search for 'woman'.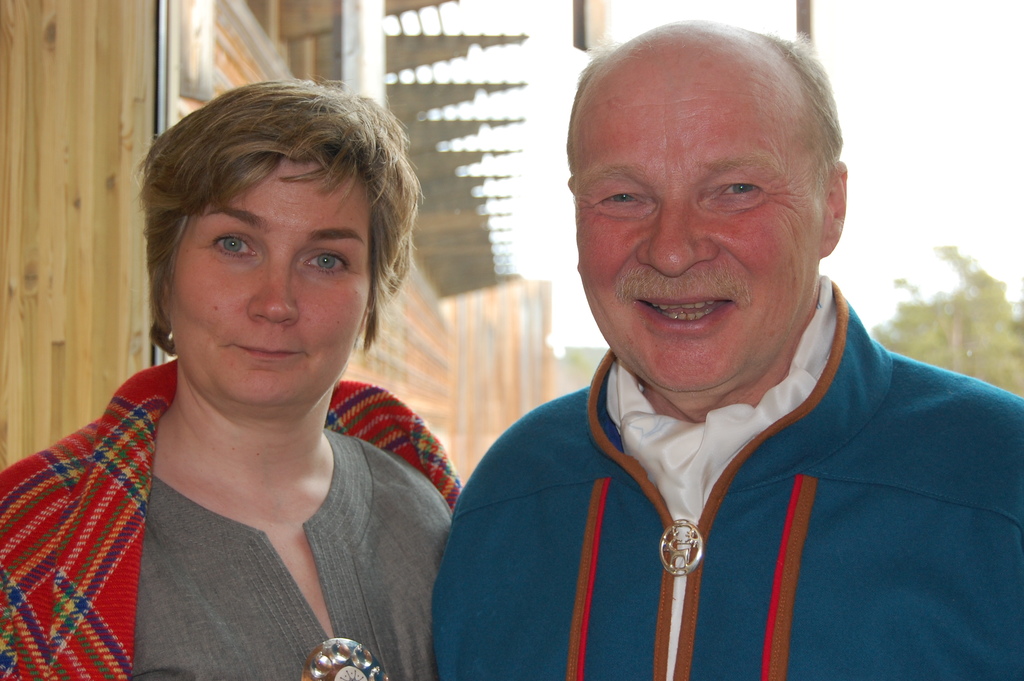
Found at 8/67/506/675.
